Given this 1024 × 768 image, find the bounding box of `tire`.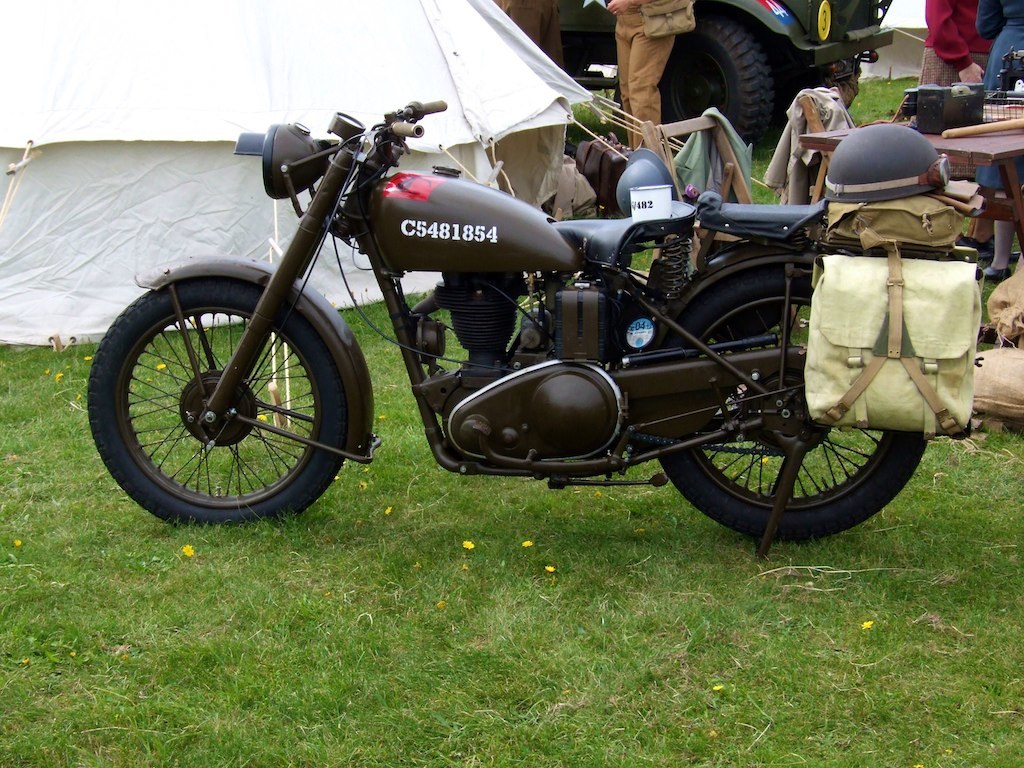
l=654, t=21, r=773, b=152.
